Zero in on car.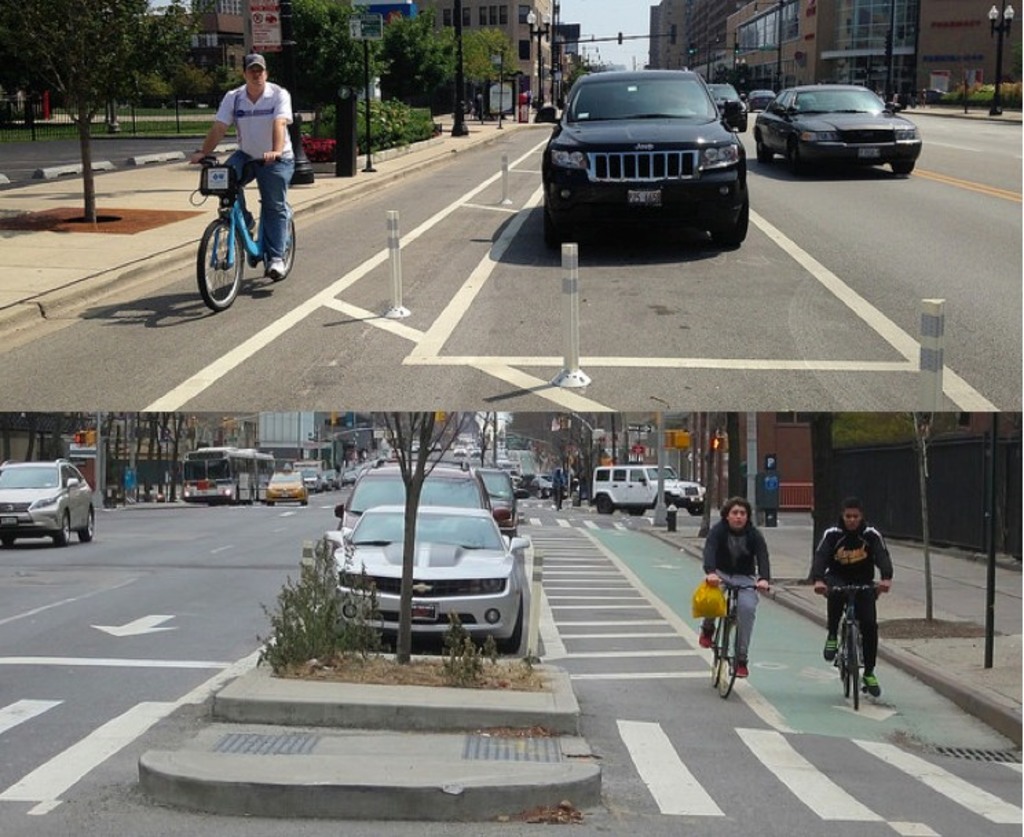
Zeroed in: bbox=(0, 457, 96, 551).
